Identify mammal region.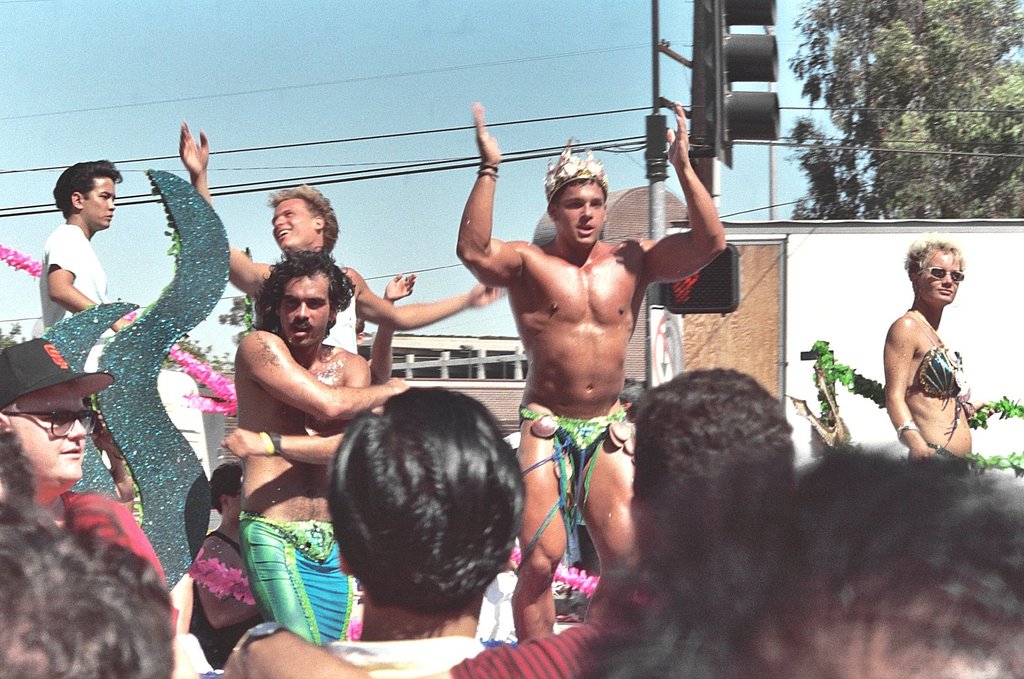
Region: <bbox>587, 447, 1023, 678</bbox>.
